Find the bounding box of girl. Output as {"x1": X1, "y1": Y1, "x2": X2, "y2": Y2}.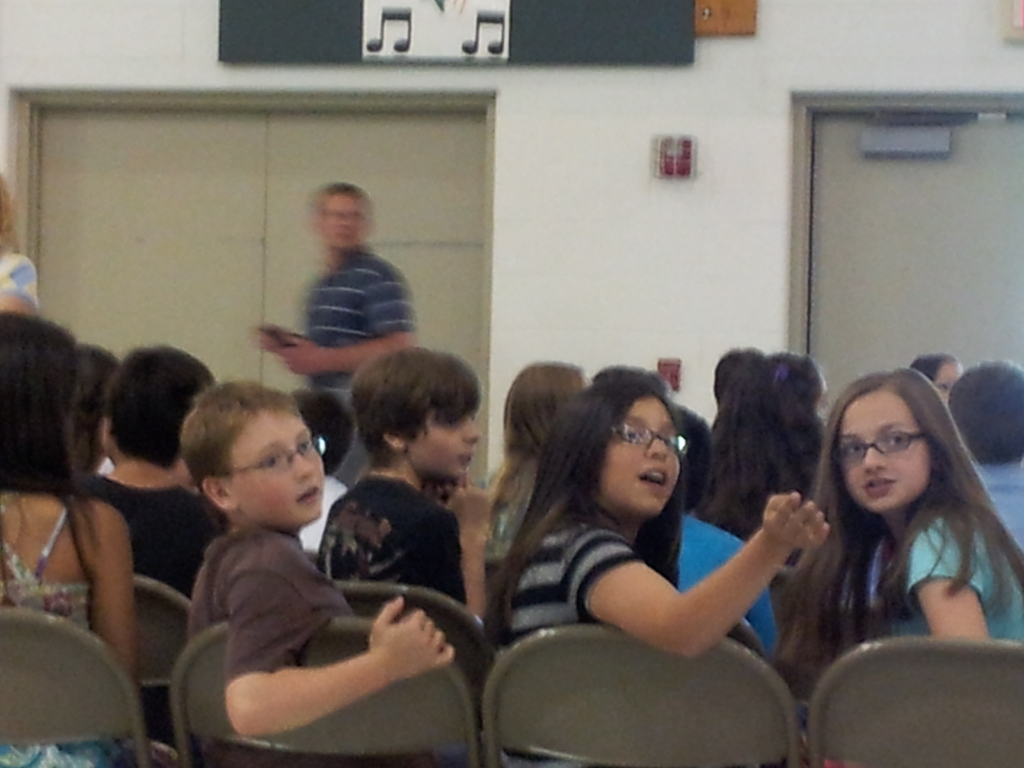
{"x1": 486, "y1": 383, "x2": 824, "y2": 647}.
